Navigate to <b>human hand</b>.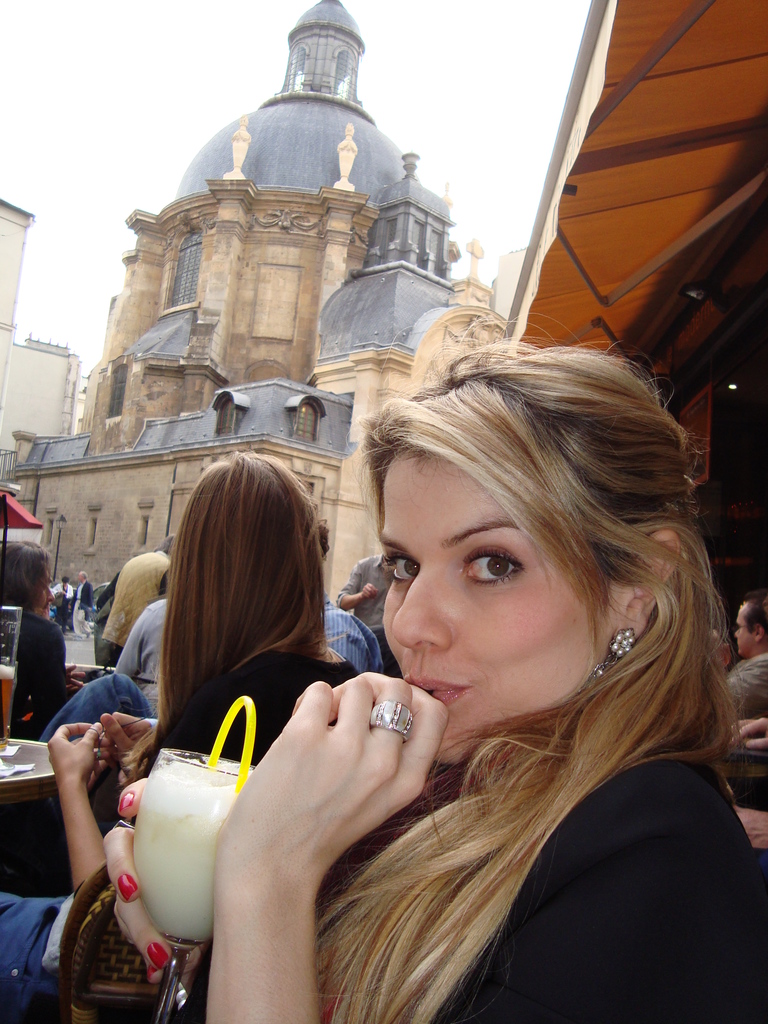
Navigation target: (726,713,767,751).
